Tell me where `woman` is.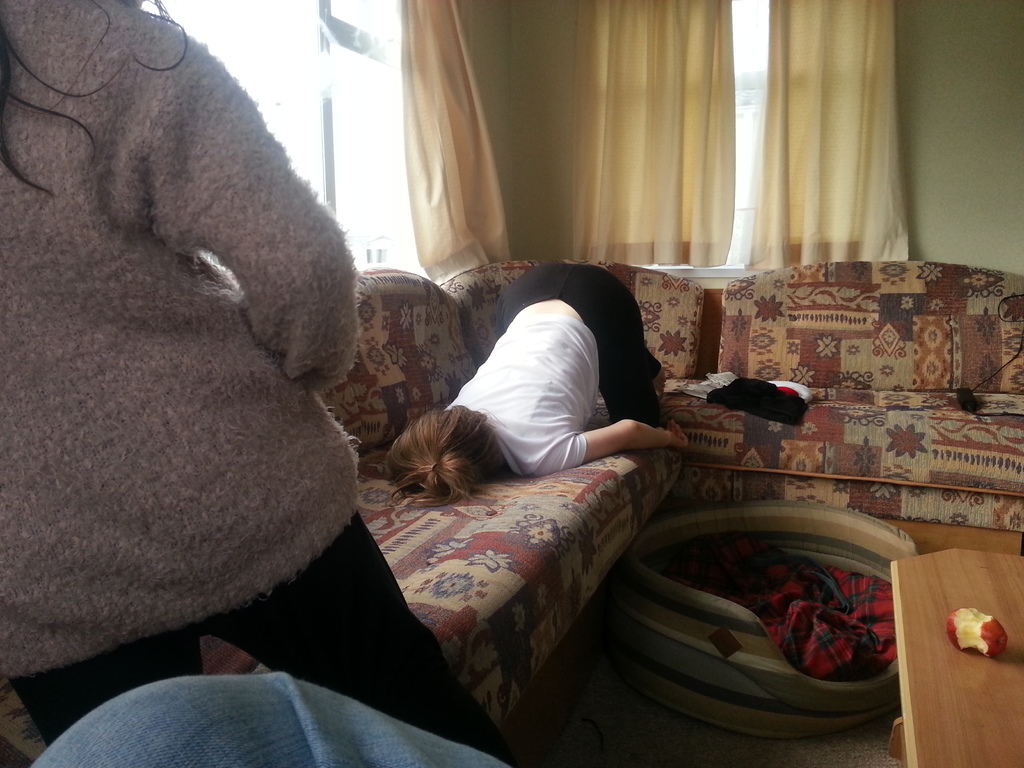
`woman` is at [left=387, top=262, right=689, bottom=506].
